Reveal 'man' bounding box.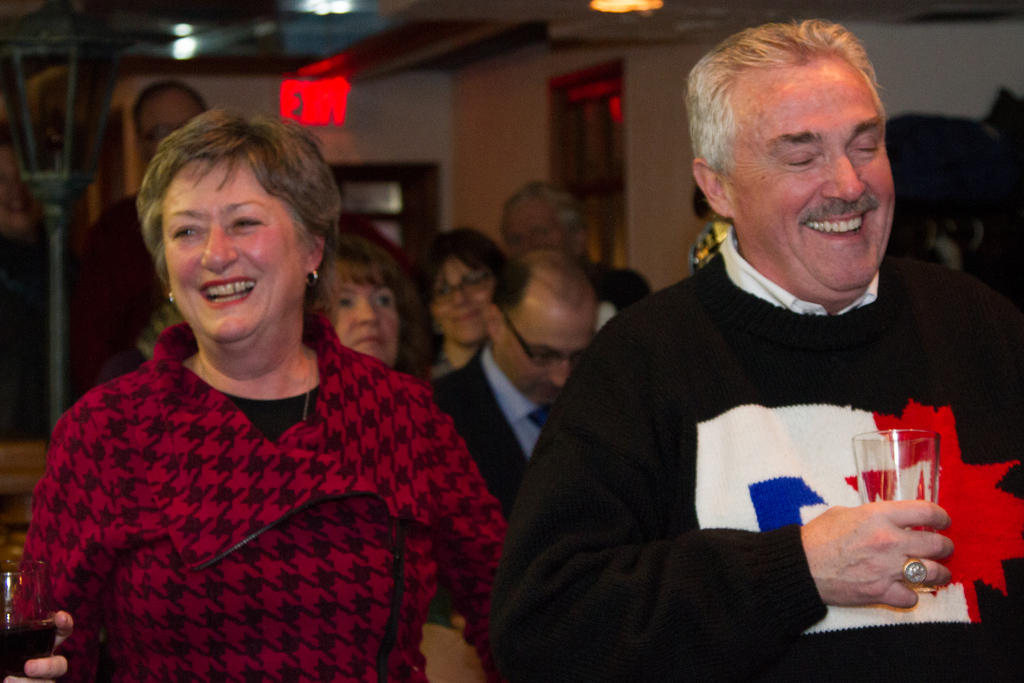
Revealed: (left=499, top=178, right=660, bottom=333).
